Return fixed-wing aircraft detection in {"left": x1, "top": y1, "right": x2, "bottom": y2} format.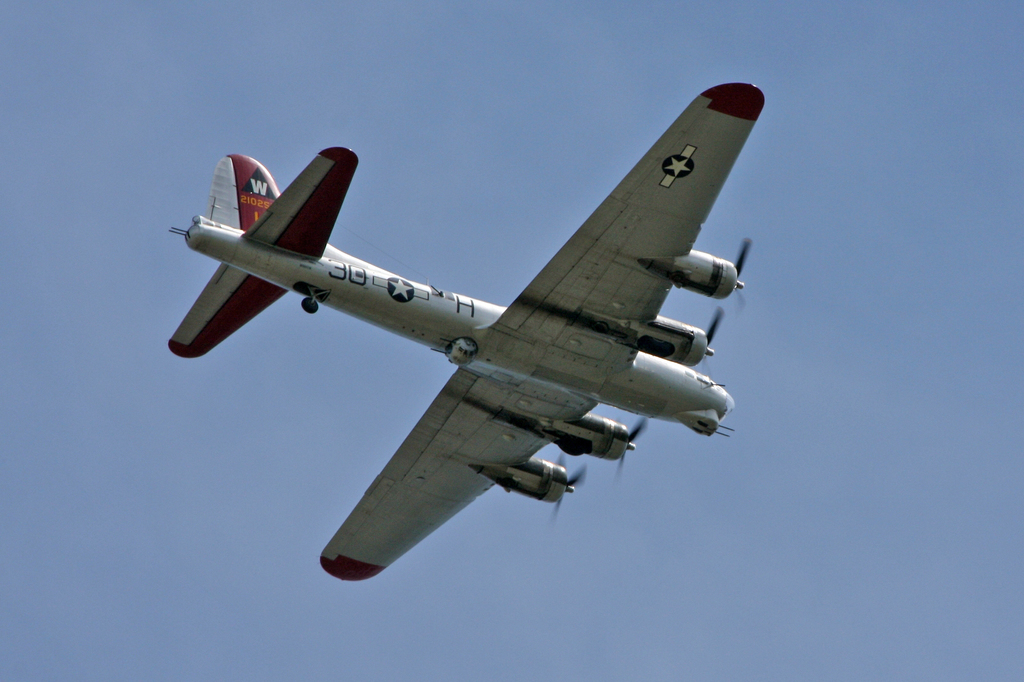
{"left": 163, "top": 73, "right": 788, "bottom": 592}.
